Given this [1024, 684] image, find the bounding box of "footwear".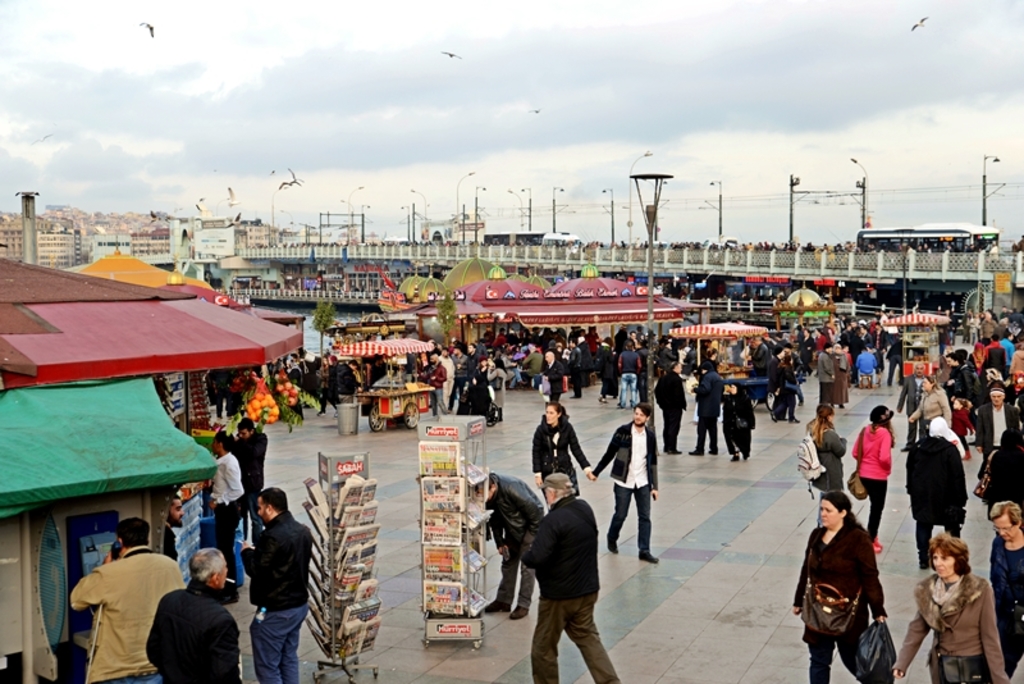
868,543,881,553.
